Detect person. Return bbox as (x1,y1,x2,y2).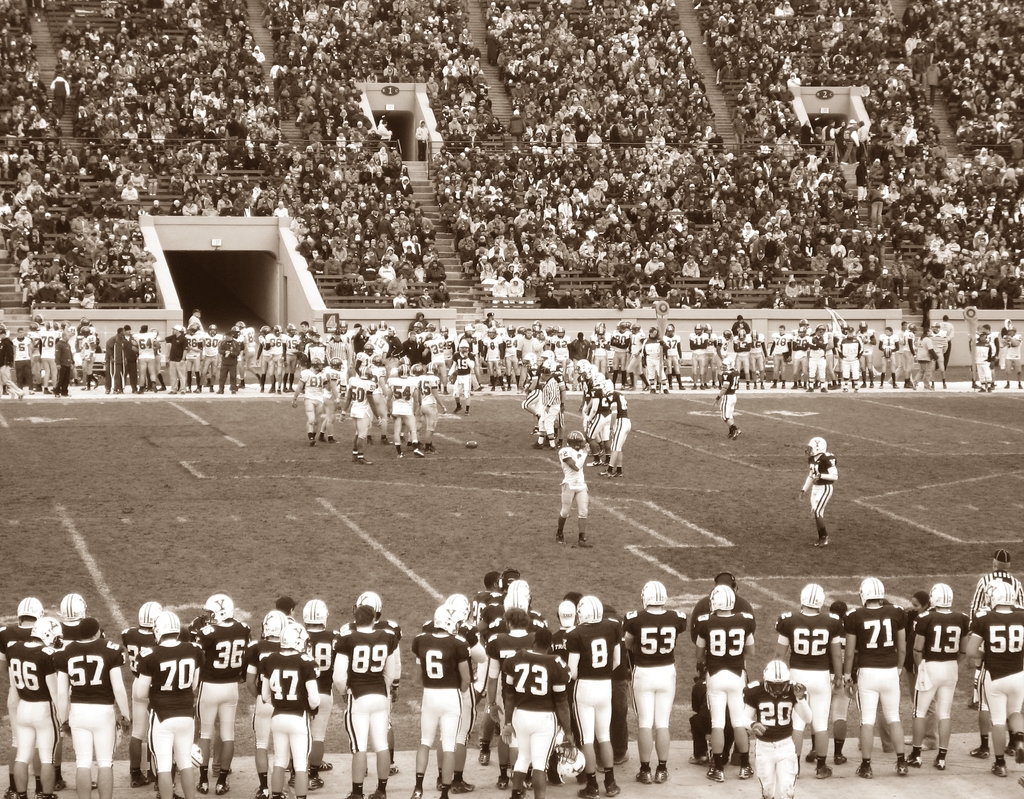
(125,626,158,782).
